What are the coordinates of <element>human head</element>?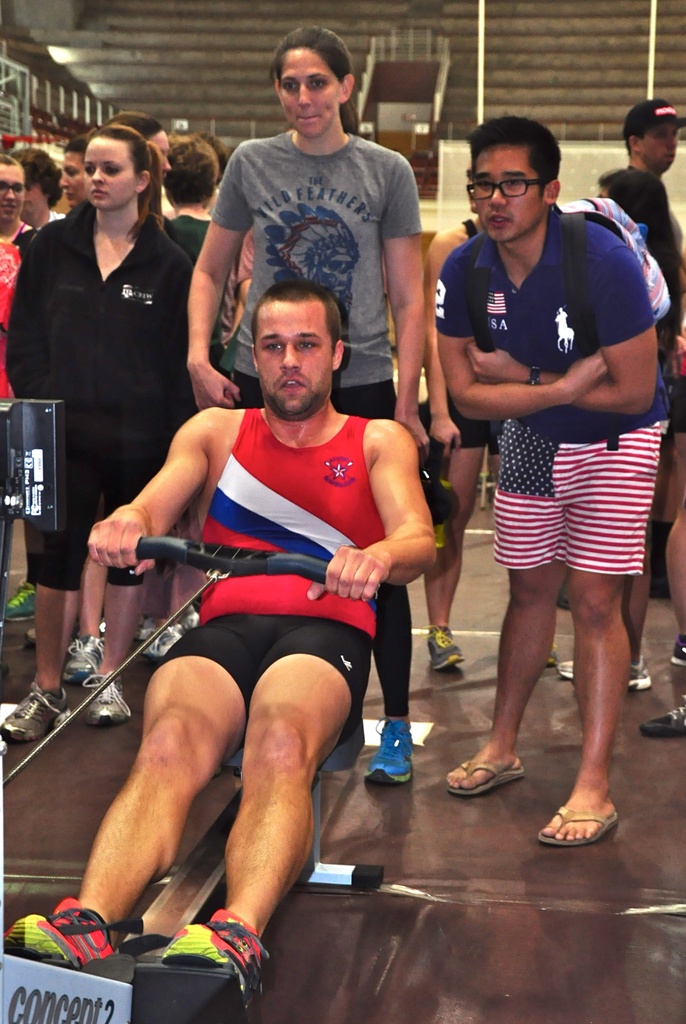
622,97,682,176.
